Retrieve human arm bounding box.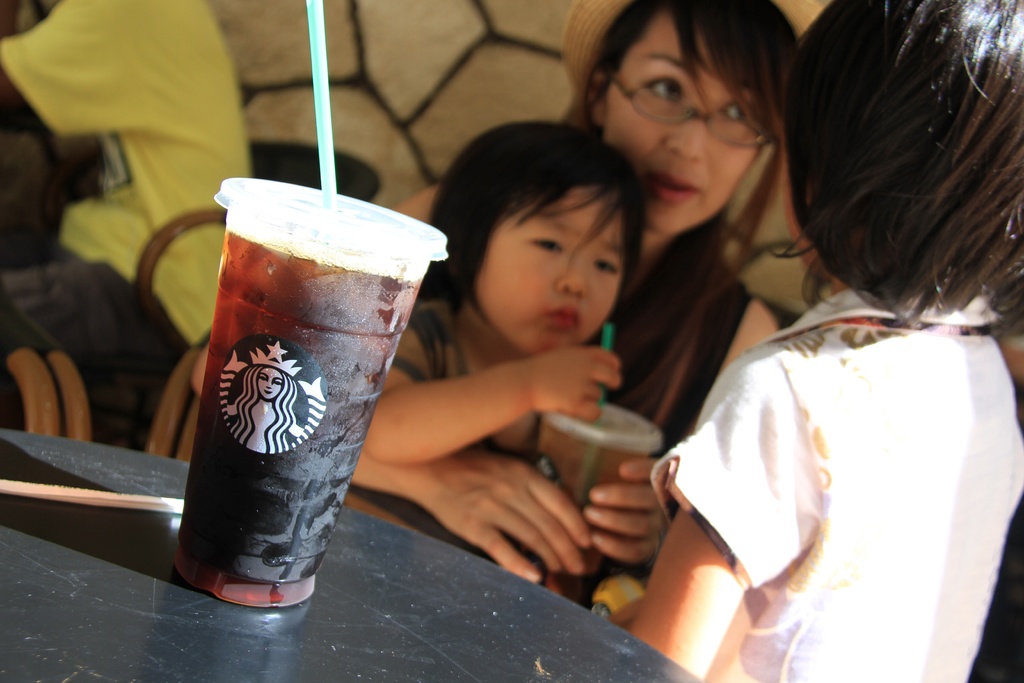
Bounding box: [365, 349, 617, 466].
